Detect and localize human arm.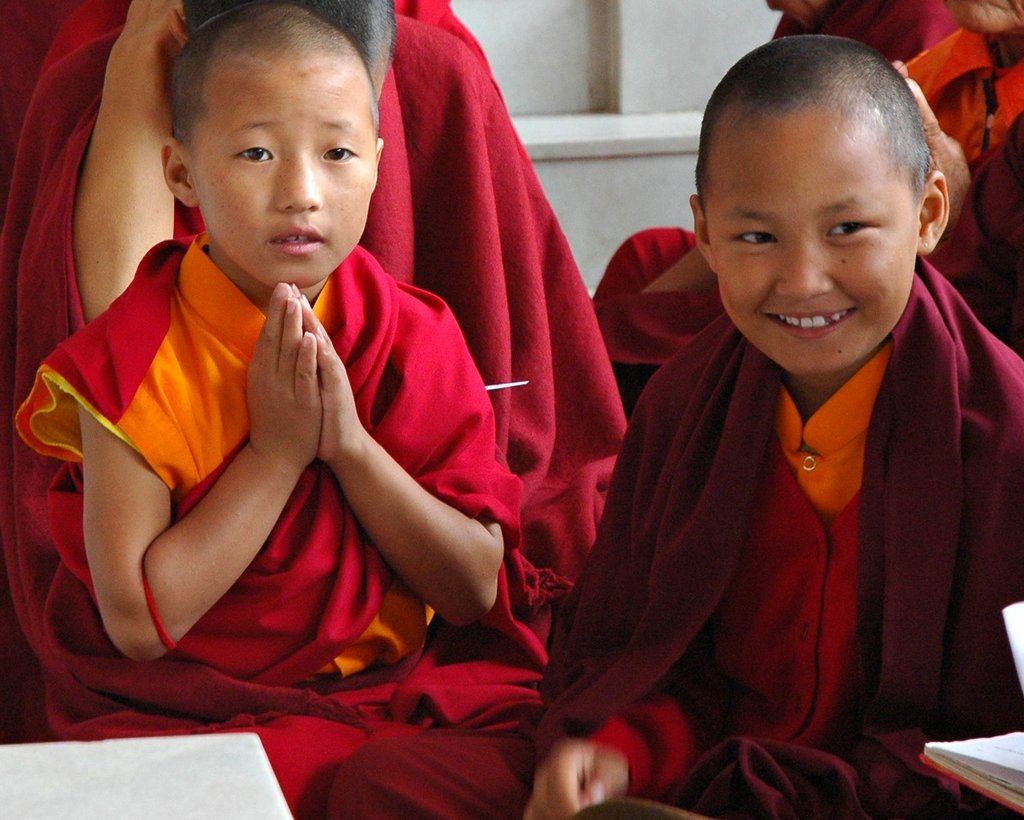
Localized at {"x1": 707, "y1": 727, "x2": 998, "y2": 814}.
